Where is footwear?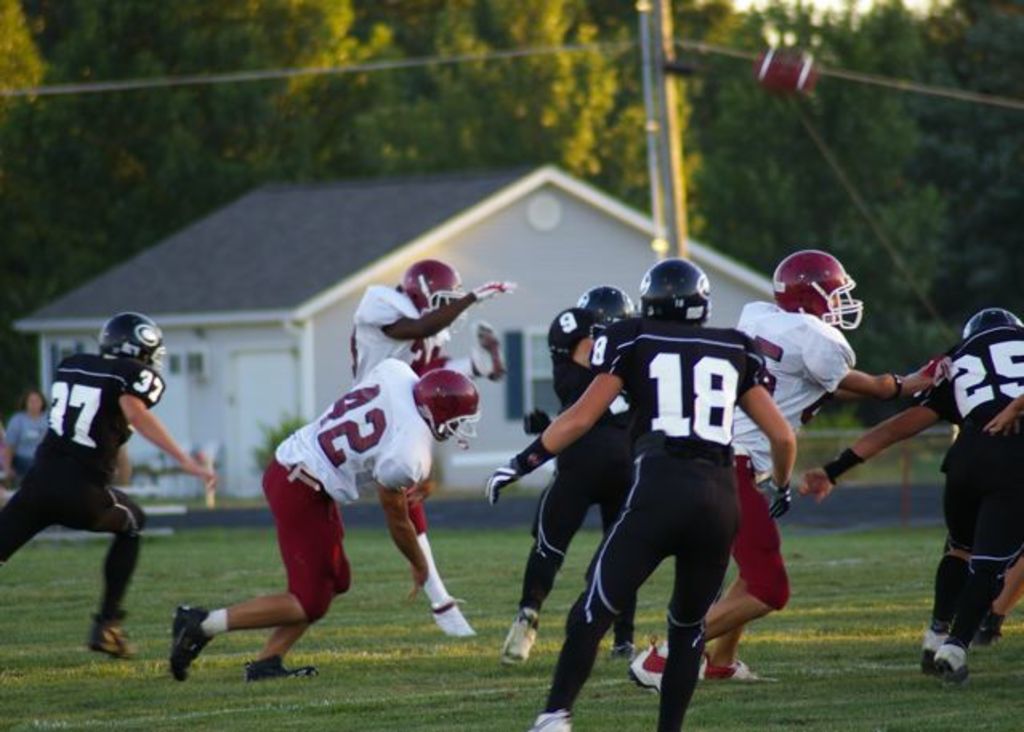
[left=431, top=594, right=479, bottom=636].
